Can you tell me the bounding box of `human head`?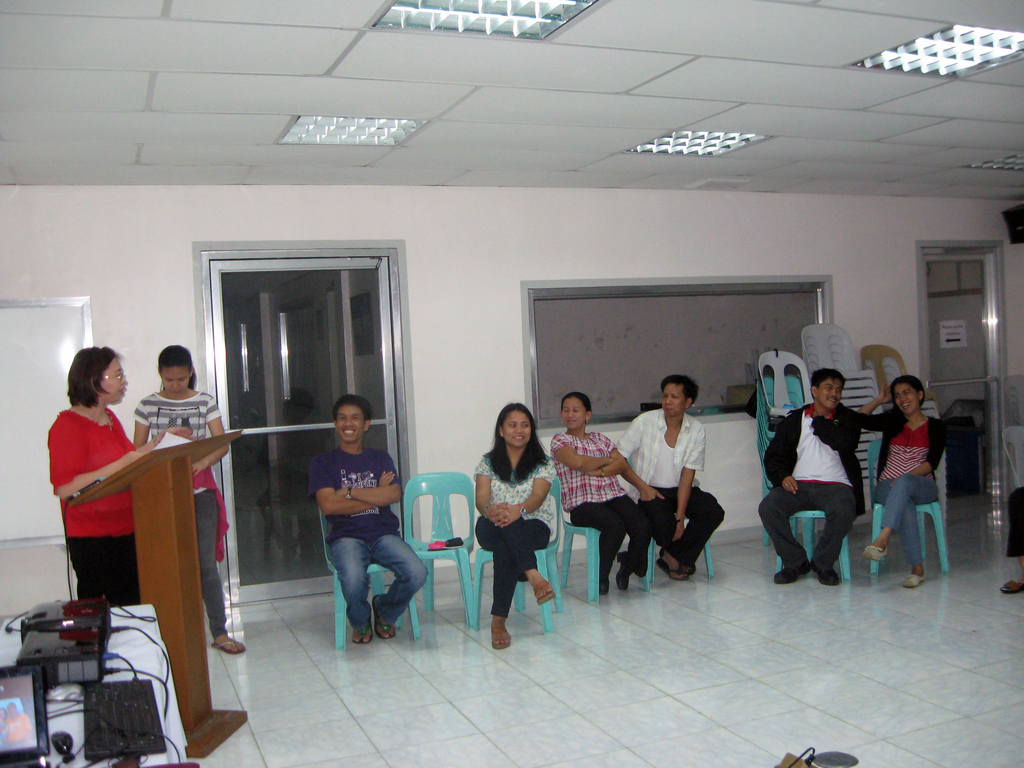
locate(157, 341, 195, 393).
